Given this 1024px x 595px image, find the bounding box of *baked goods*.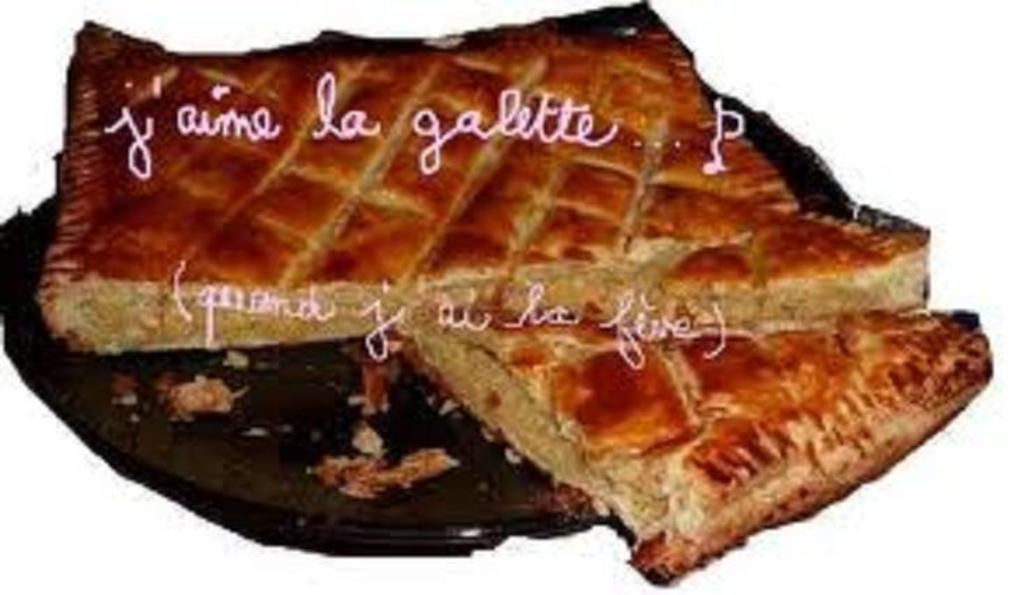
(407,314,996,588).
